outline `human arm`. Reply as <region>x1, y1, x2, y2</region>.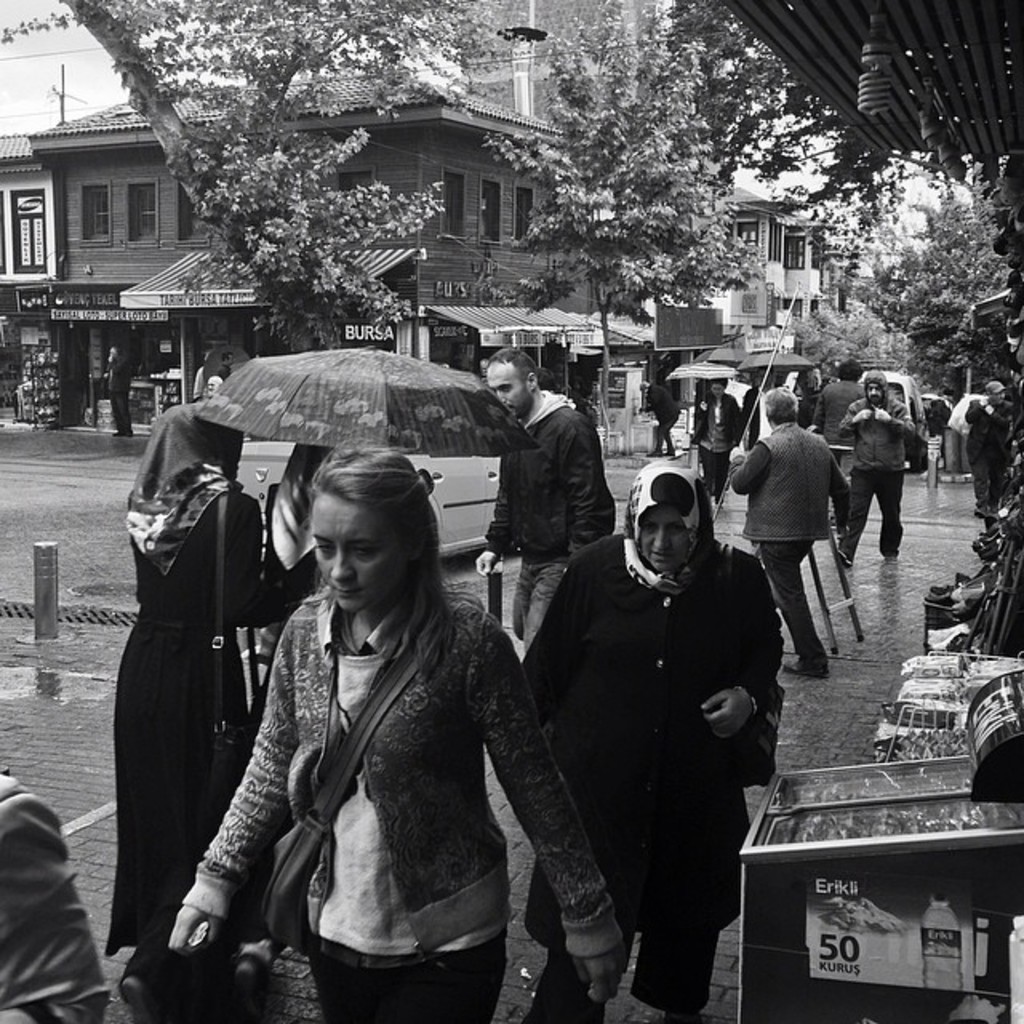
<region>206, 494, 286, 627</region>.
